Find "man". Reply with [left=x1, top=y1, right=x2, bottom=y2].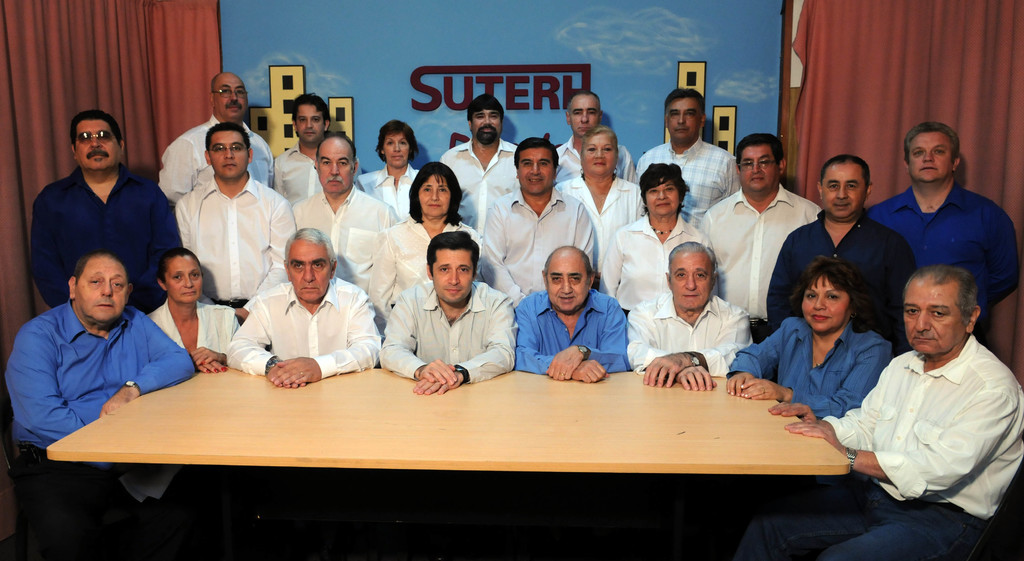
[left=222, top=226, right=386, bottom=388].
